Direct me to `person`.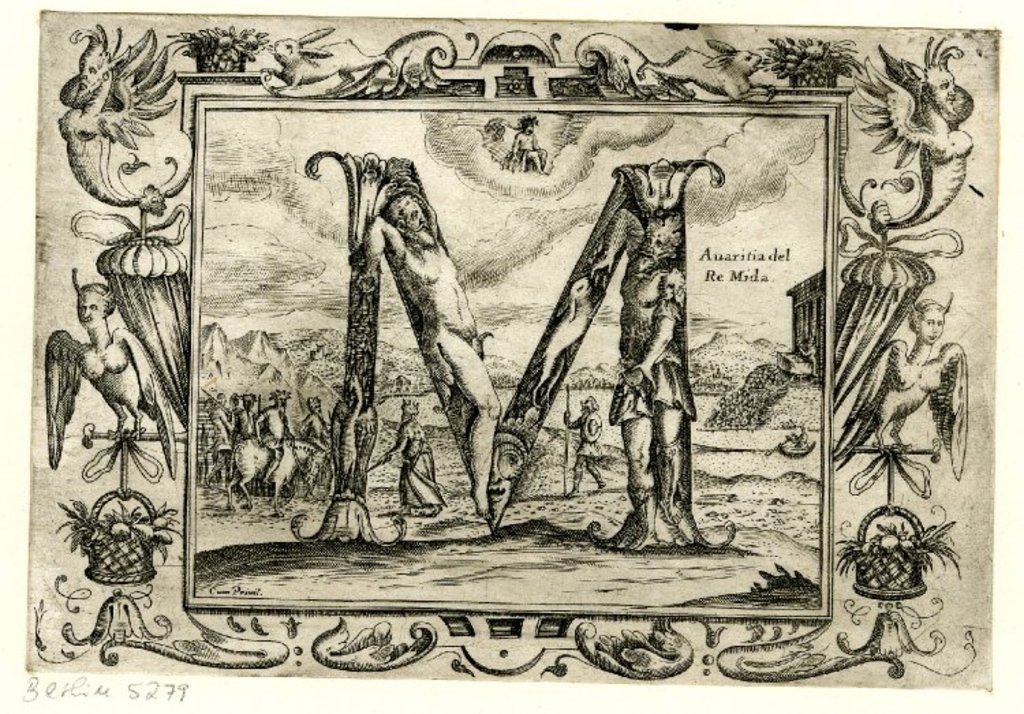
Direction: box=[603, 203, 692, 552].
